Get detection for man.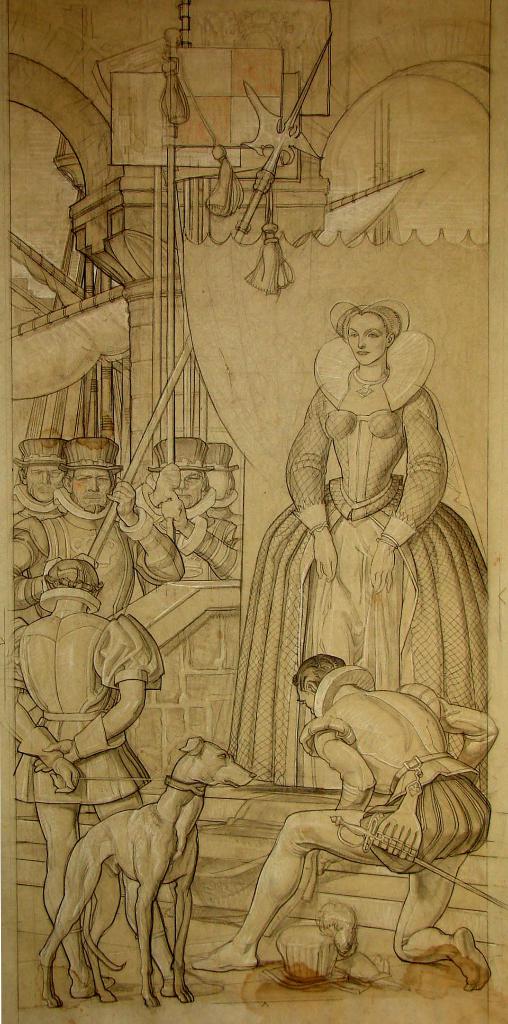
Detection: bbox(5, 431, 196, 634).
